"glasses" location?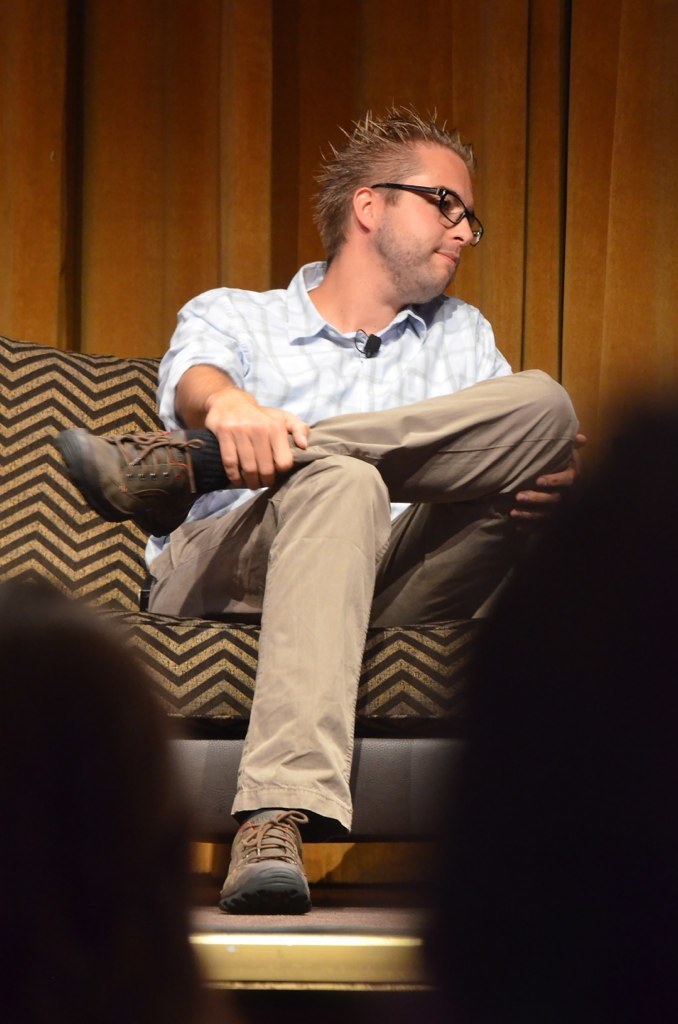
[361, 176, 492, 247]
